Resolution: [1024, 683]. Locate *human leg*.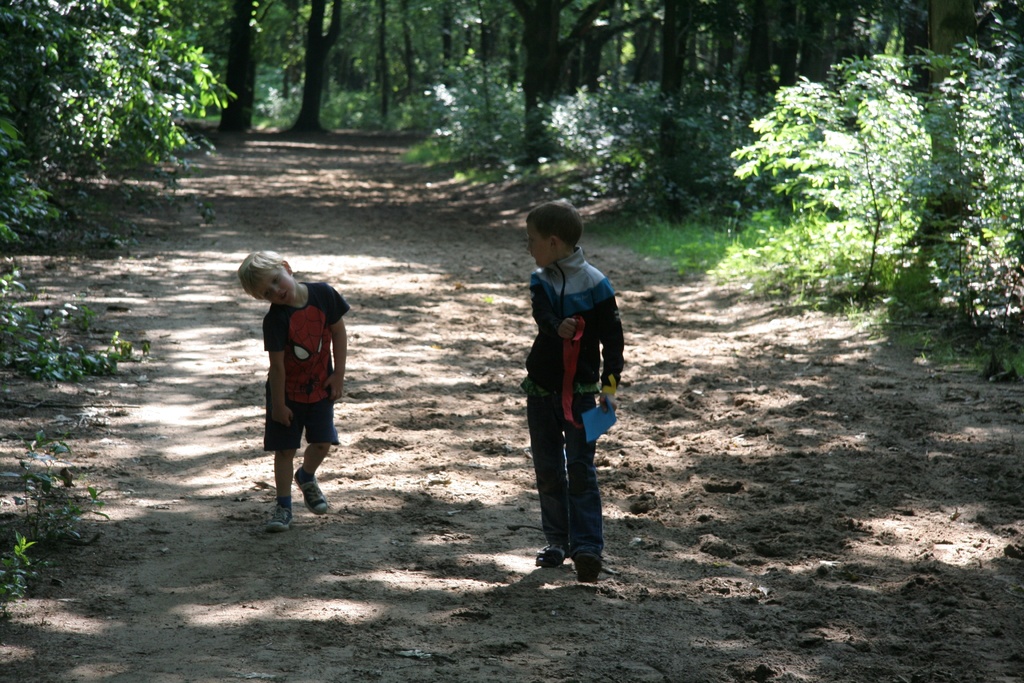
rect(294, 393, 339, 514).
